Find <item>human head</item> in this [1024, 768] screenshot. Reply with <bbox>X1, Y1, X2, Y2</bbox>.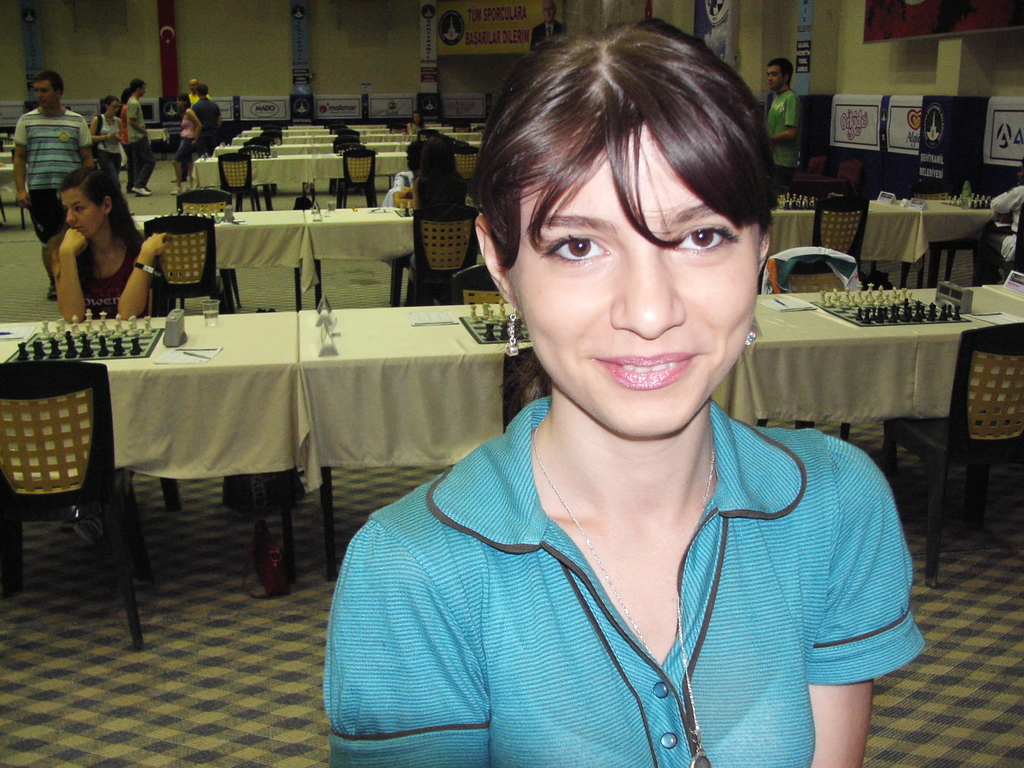
<bbox>174, 94, 189, 110</bbox>.
